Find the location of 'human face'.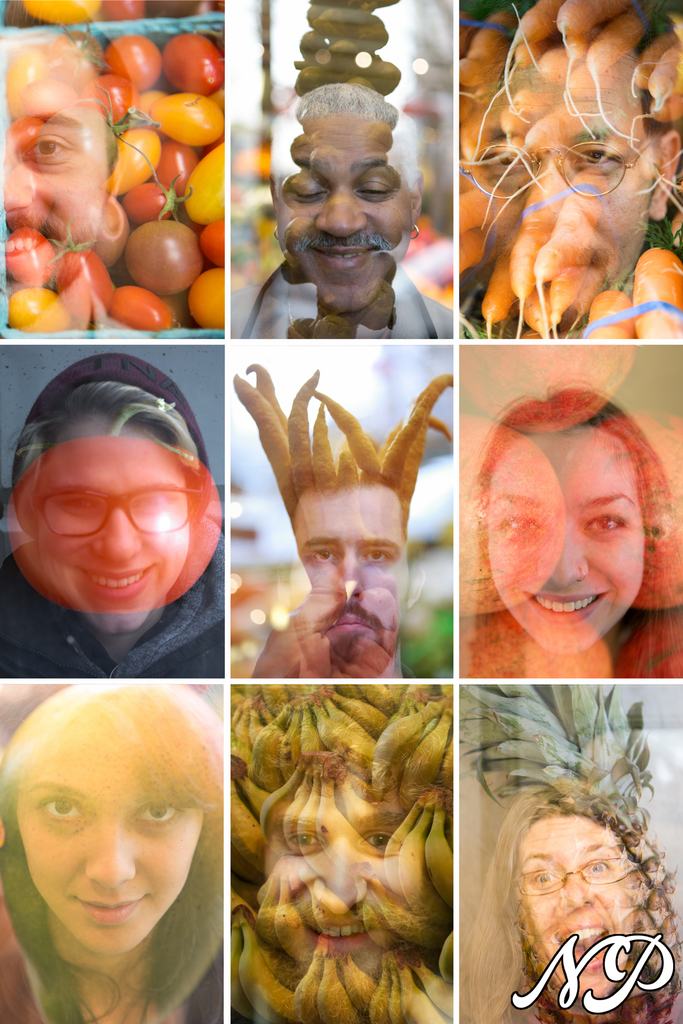
Location: locate(463, 33, 661, 321).
